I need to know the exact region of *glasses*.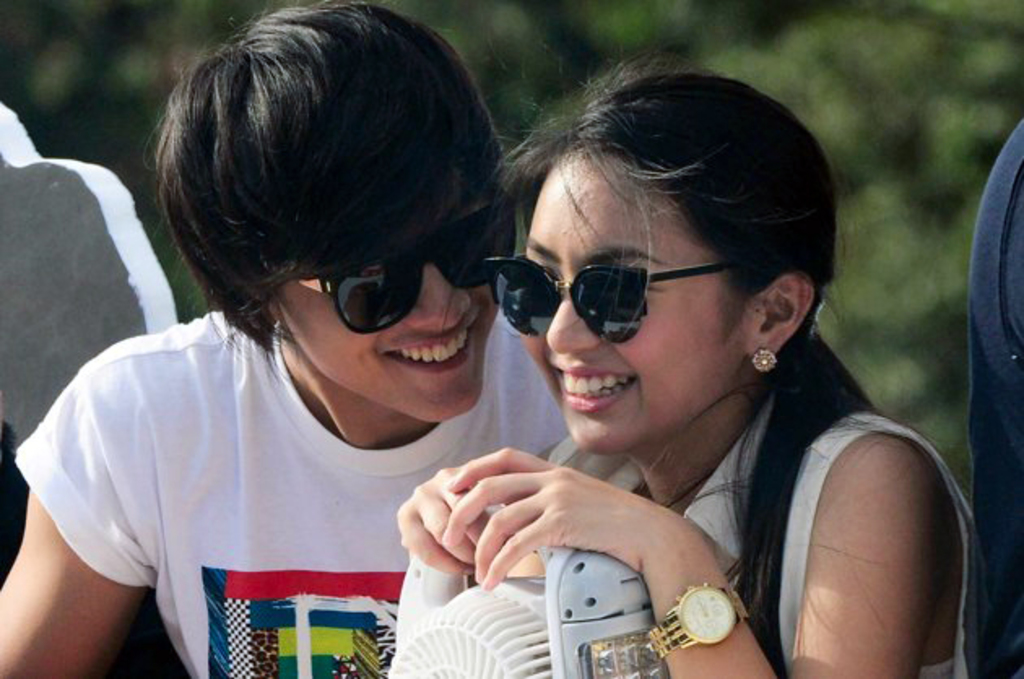
Region: detection(486, 239, 759, 344).
